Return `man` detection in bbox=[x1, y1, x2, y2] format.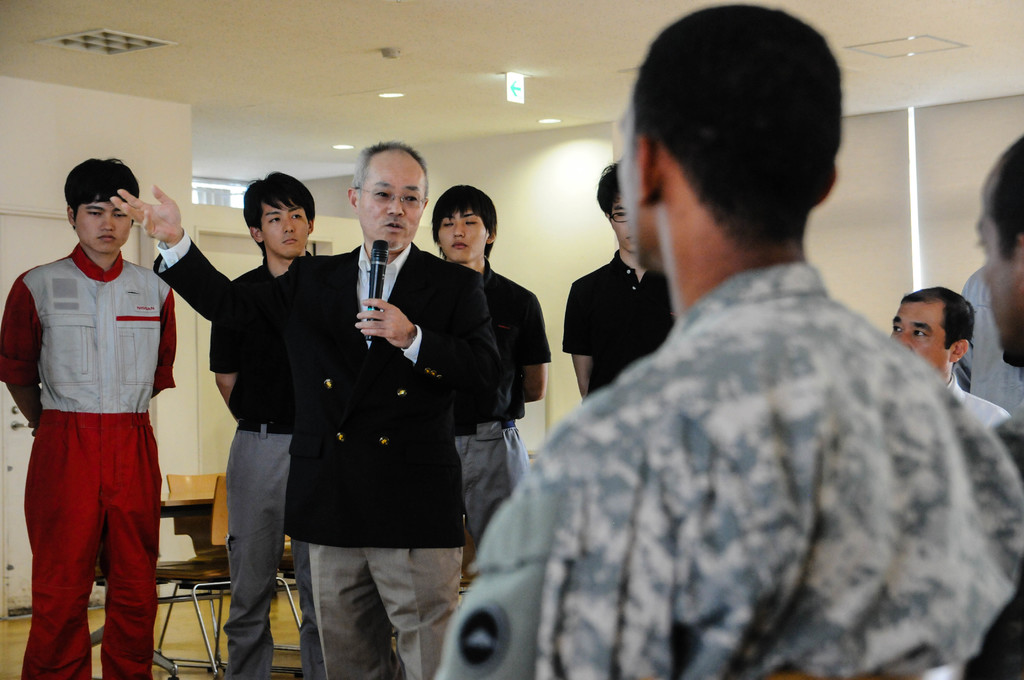
bbox=[209, 169, 317, 679].
